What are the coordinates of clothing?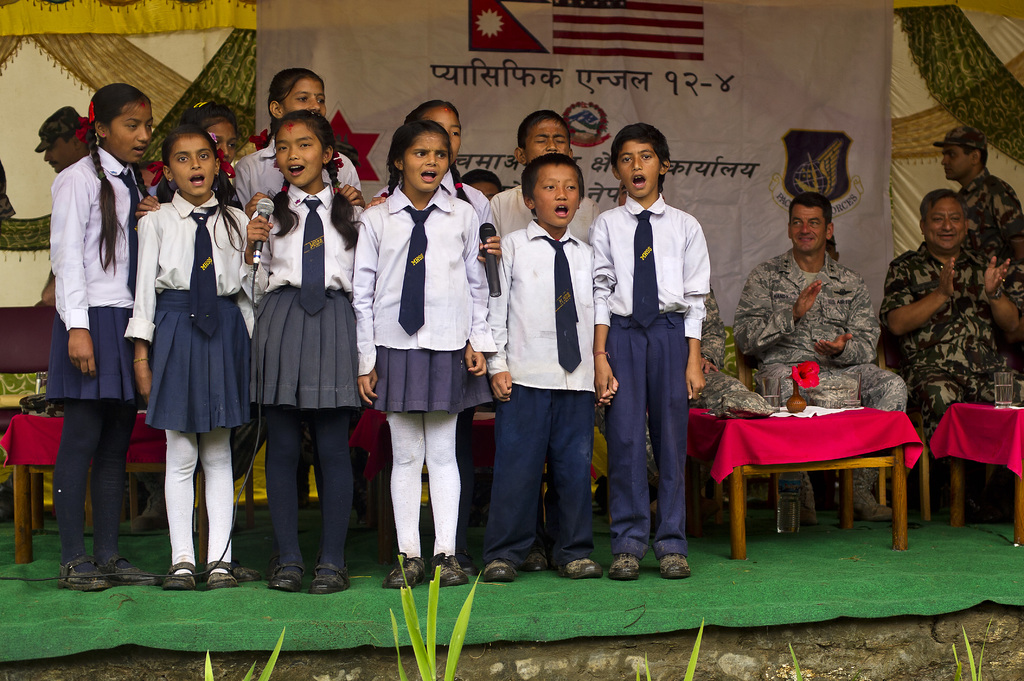
BBox(879, 239, 1023, 444).
